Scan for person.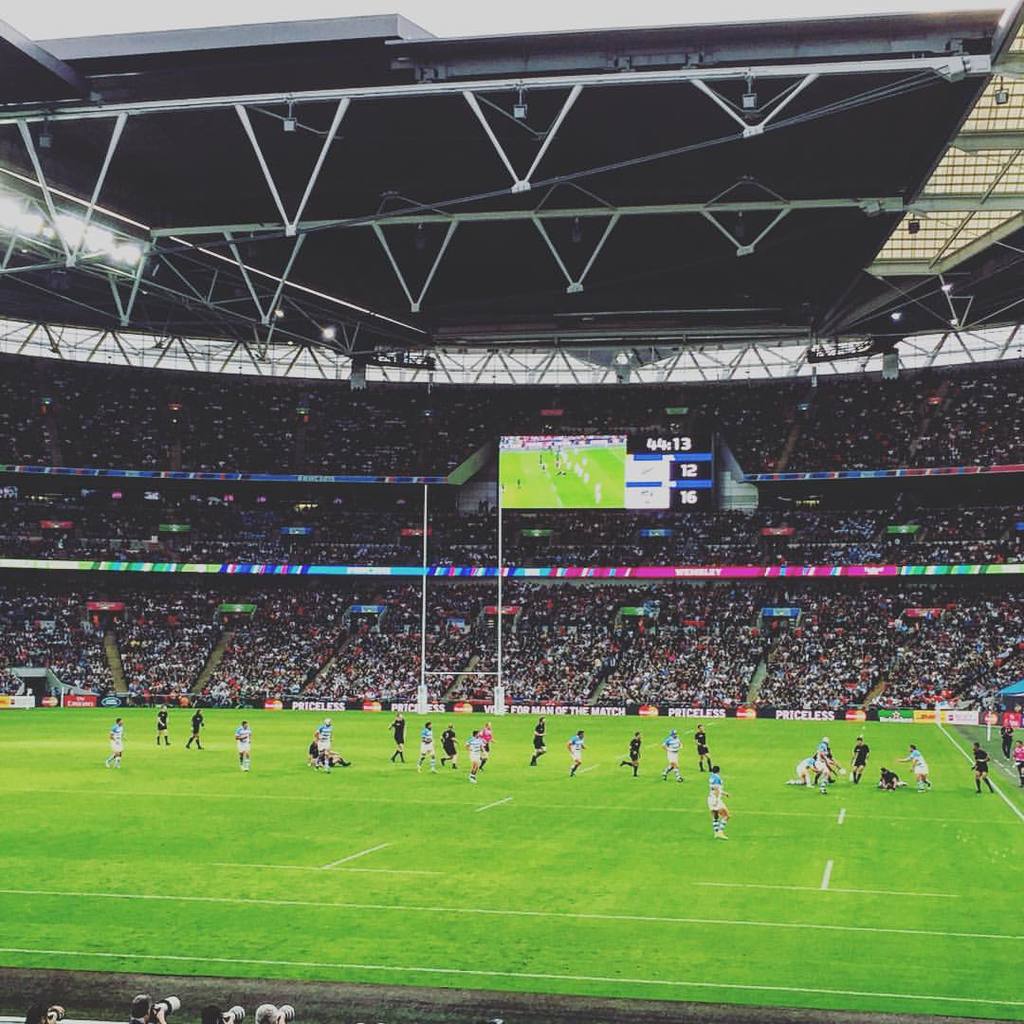
Scan result: x1=880 y1=767 x2=902 y2=794.
